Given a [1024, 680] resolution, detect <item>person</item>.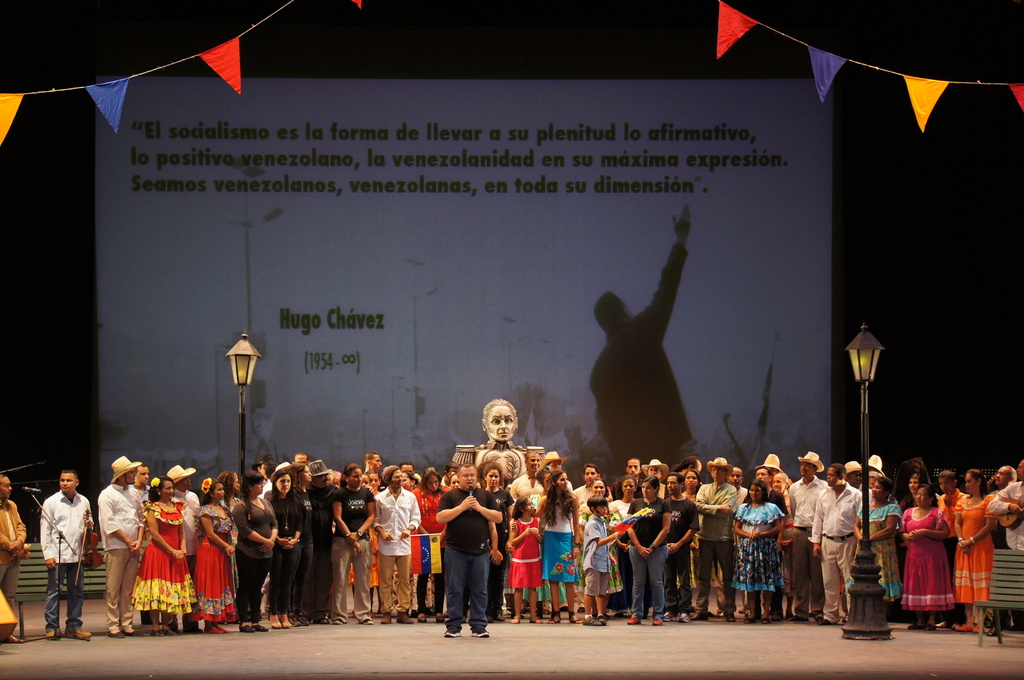
187 476 238 634.
